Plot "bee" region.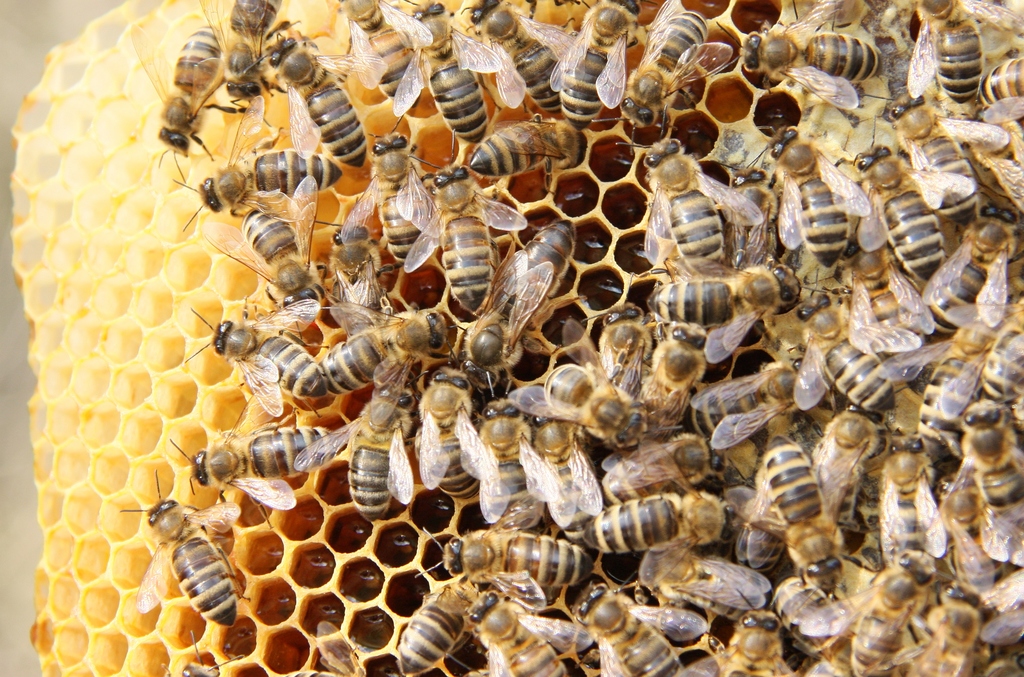
Plotted at <region>384, 294, 457, 357</region>.
